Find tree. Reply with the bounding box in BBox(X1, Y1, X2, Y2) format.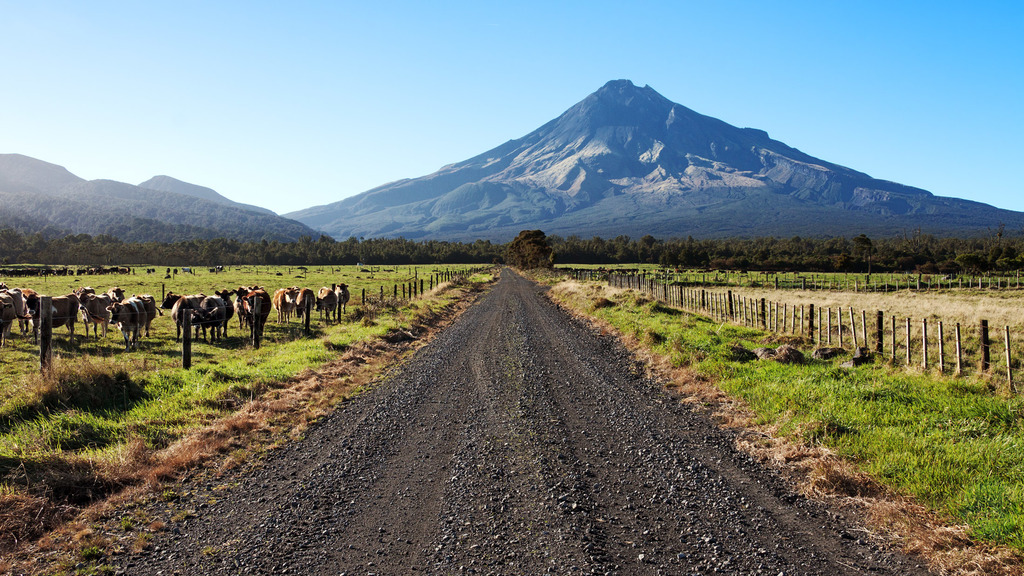
BBox(501, 211, 556, 276).
